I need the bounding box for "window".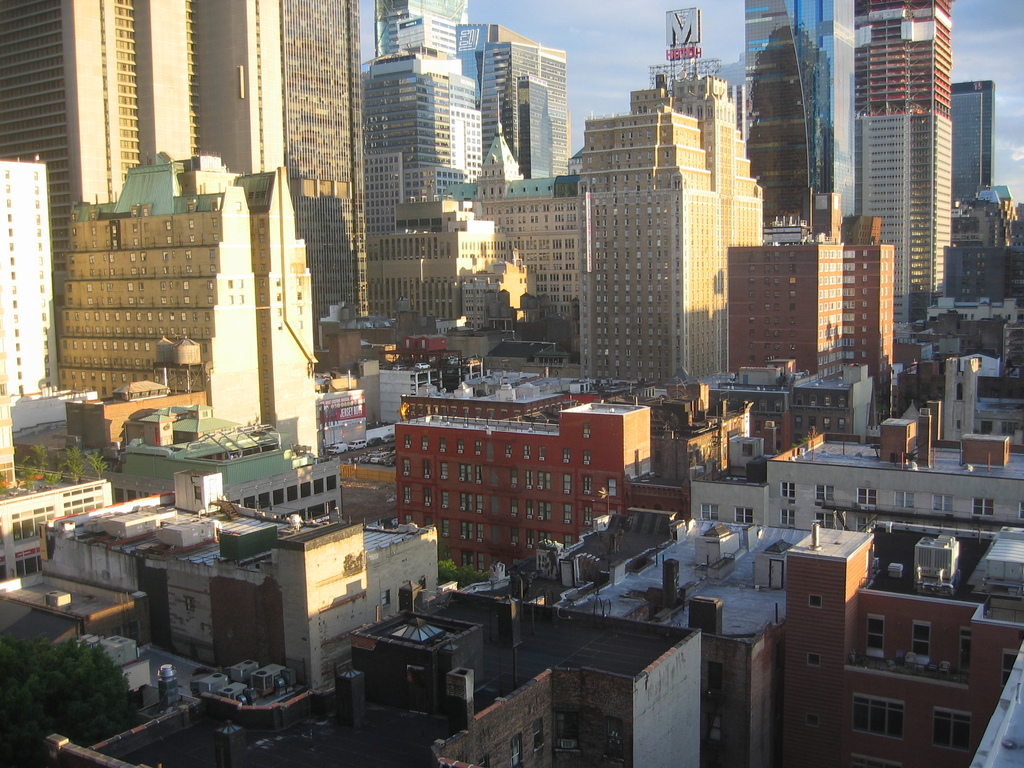
Here it is: (left=582, top=477, right=591, bottom=497).
